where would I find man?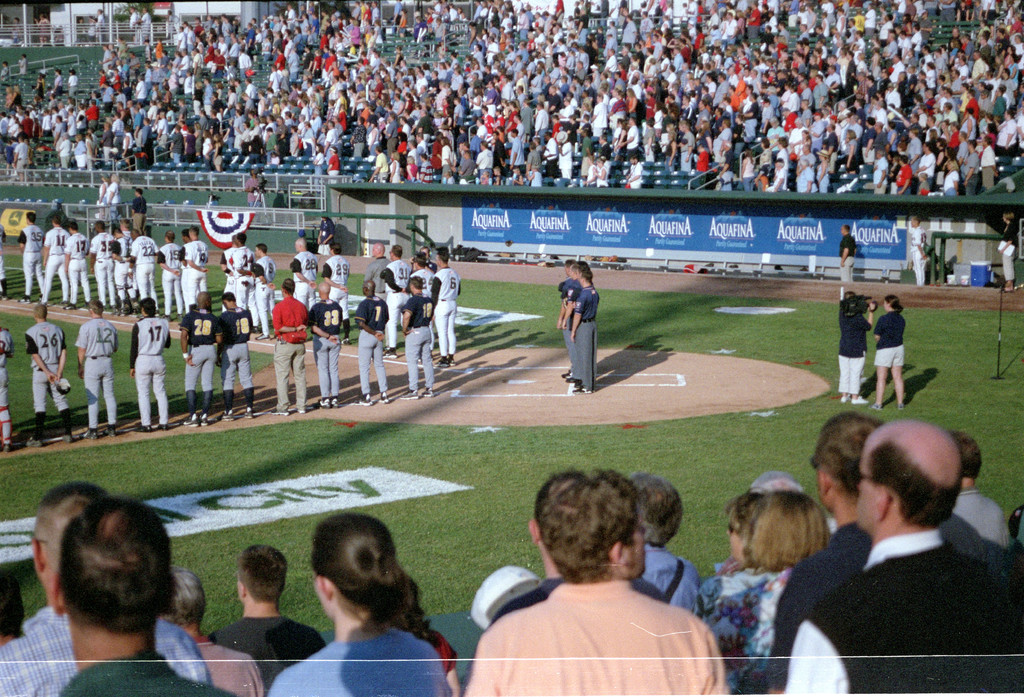
At [633,469,709,616].
